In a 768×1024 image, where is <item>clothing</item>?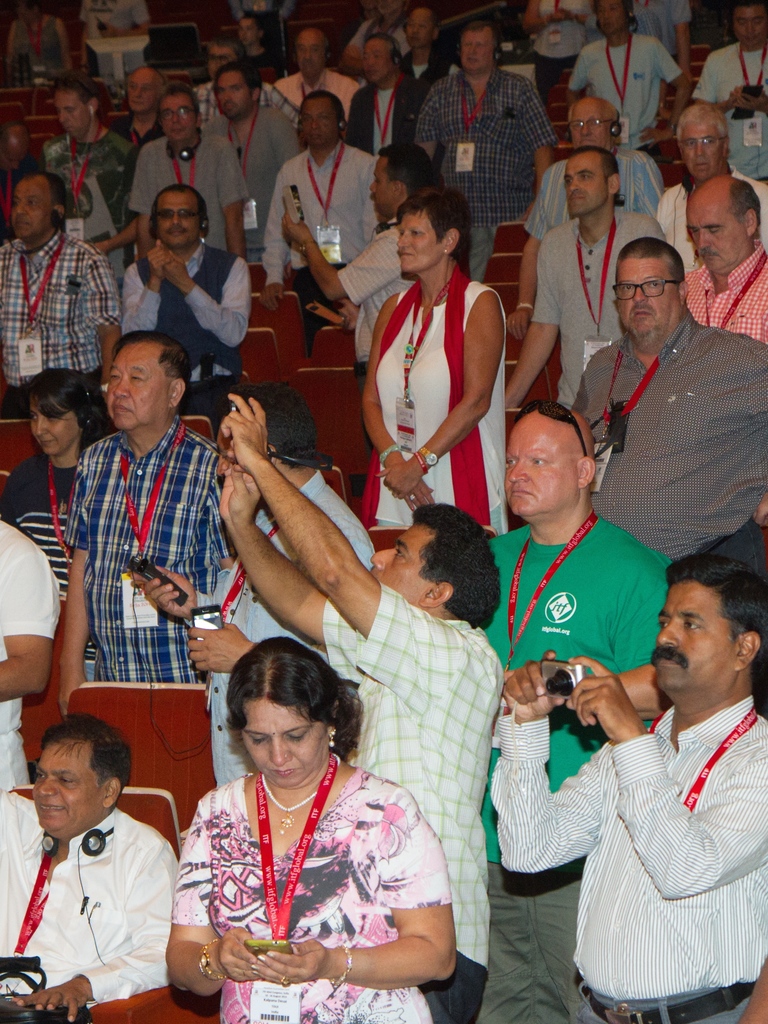
pyautogui.locateOnScreen(120, 234, 251, 426).
